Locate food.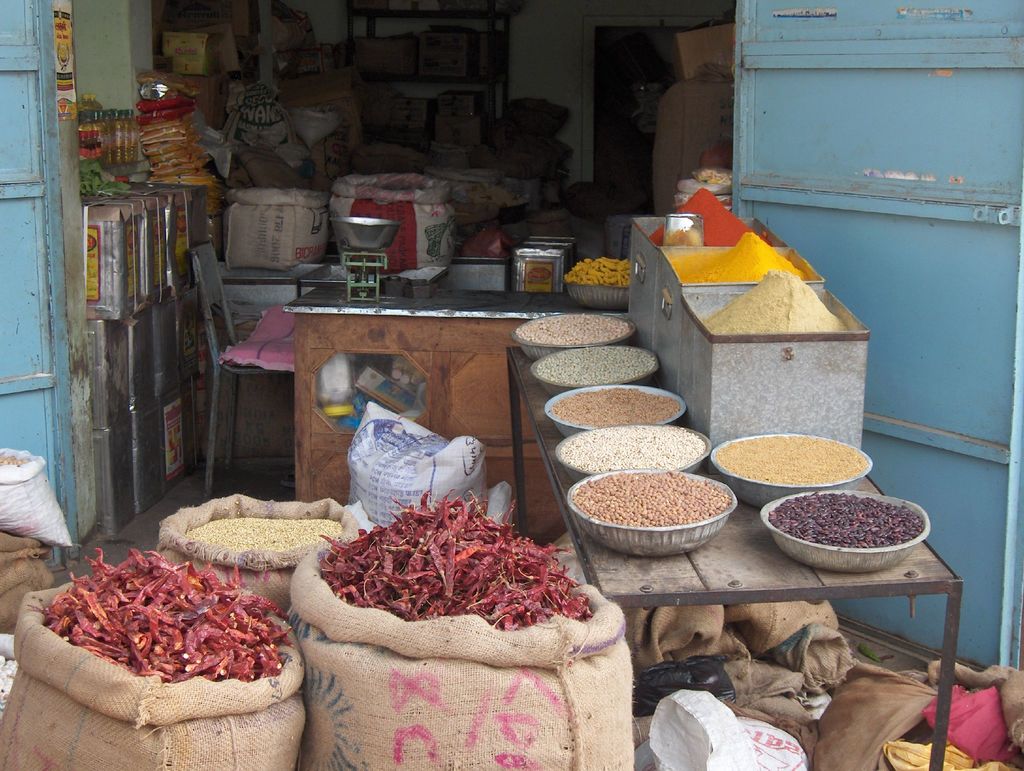
Bounding box: l=669, t=225, r=801, b=289.
